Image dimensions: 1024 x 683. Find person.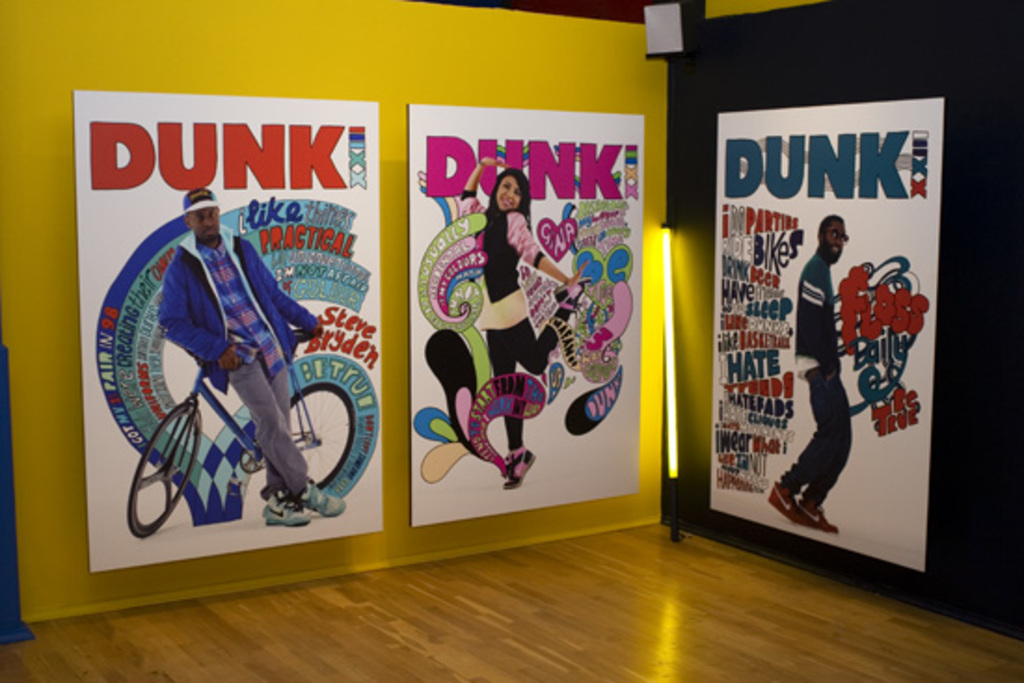
(99,210,339,579).
